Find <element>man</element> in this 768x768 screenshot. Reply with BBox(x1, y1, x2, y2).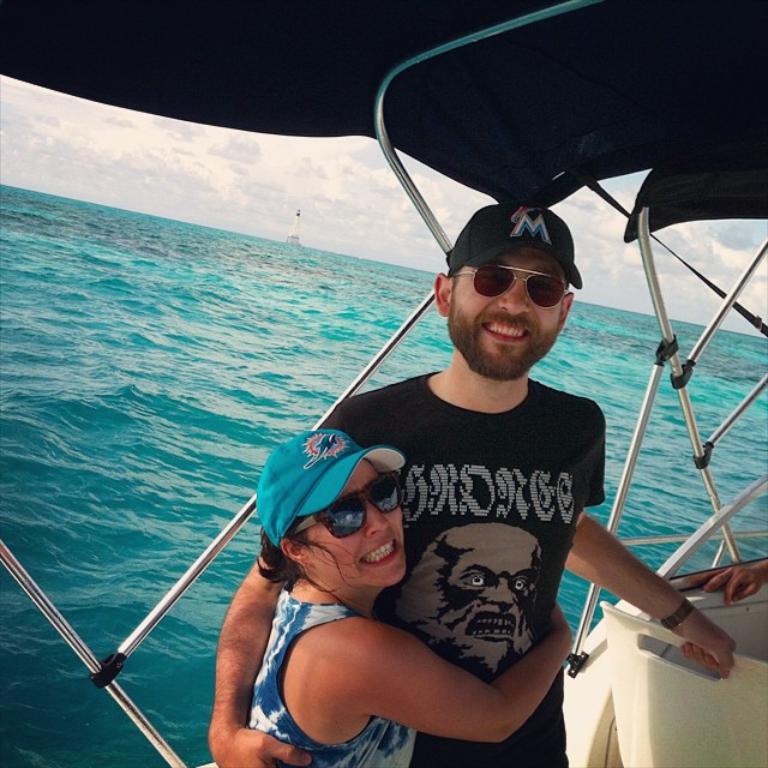
BBox(204, 204, 734, 767).
